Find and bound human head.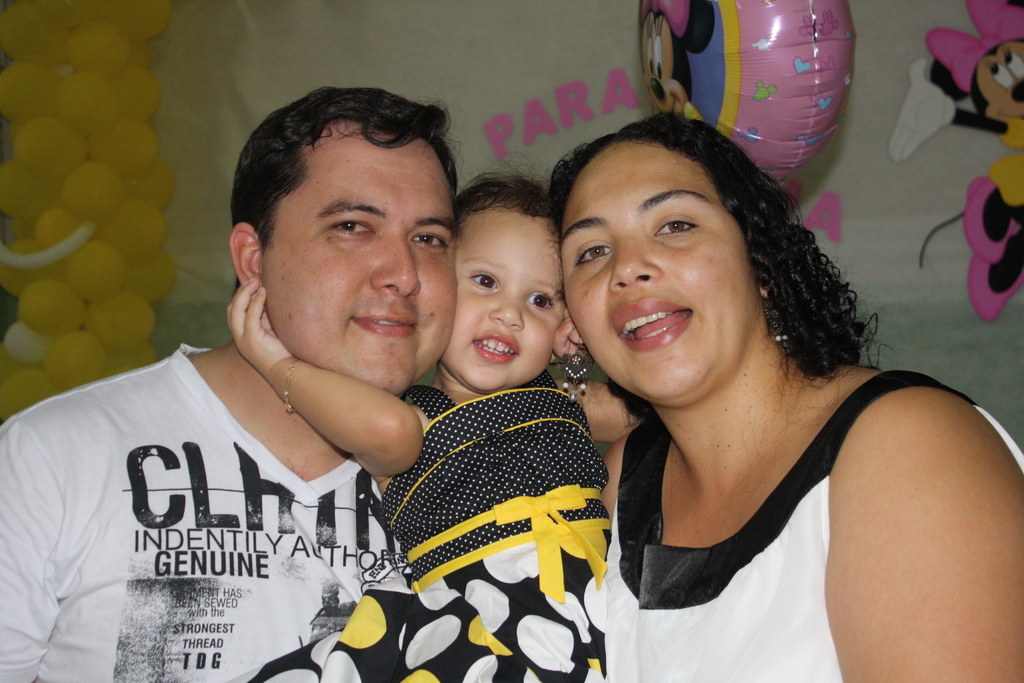
Bound: Rect(229, 79, 459, 371).
